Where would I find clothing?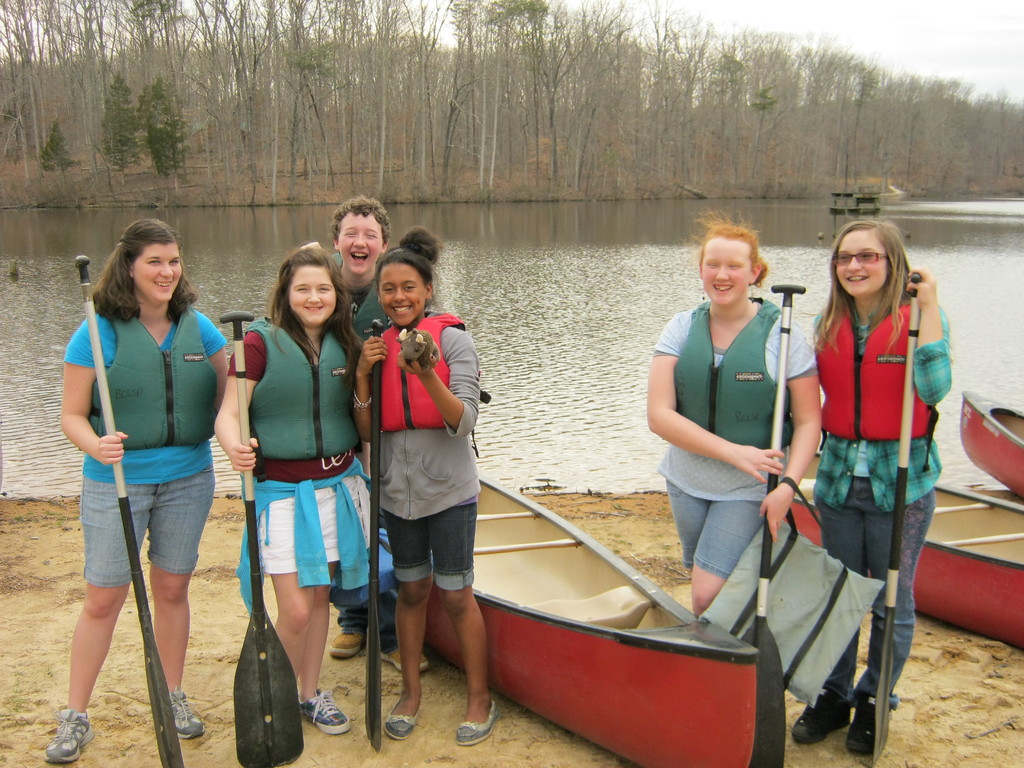
At [left=805, top=294, right=957, bottom=717].
